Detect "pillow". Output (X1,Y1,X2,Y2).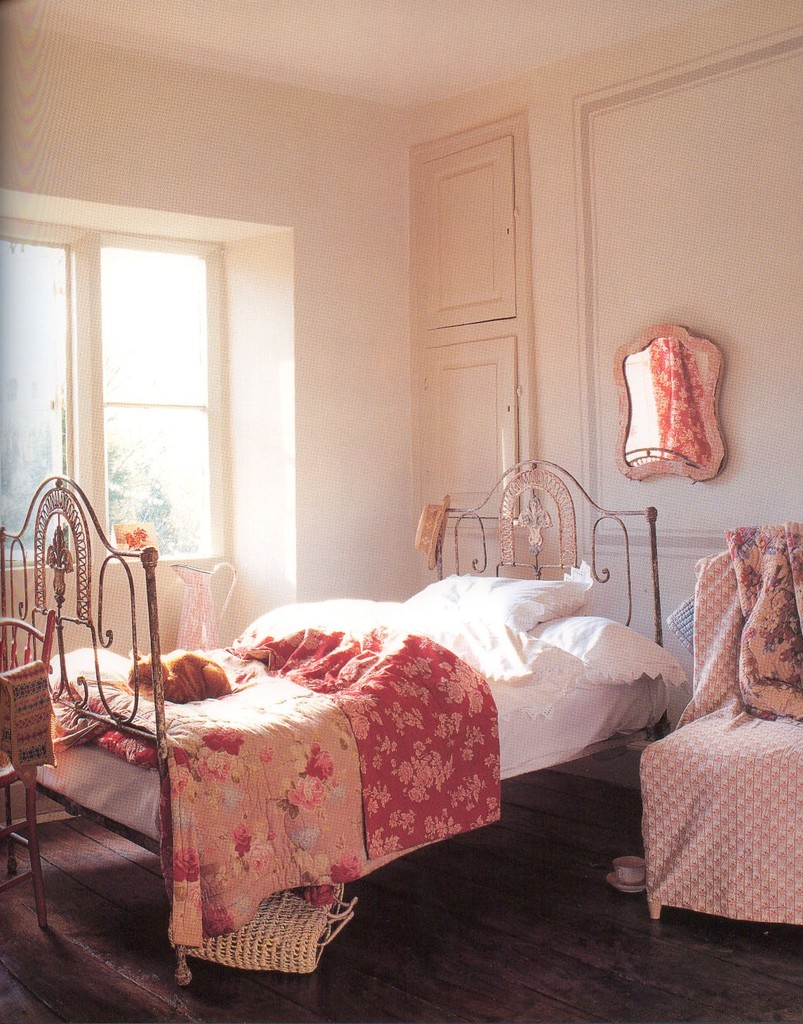
(236,592,398,652).
